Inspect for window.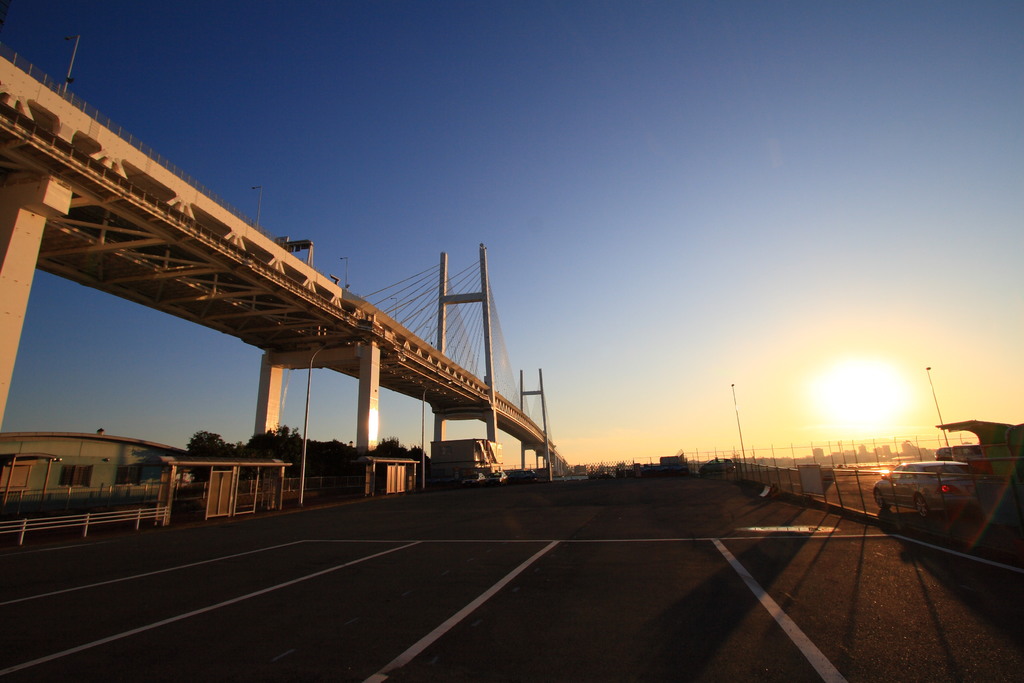
Inspection: <box>4,457,42,491</box>.
